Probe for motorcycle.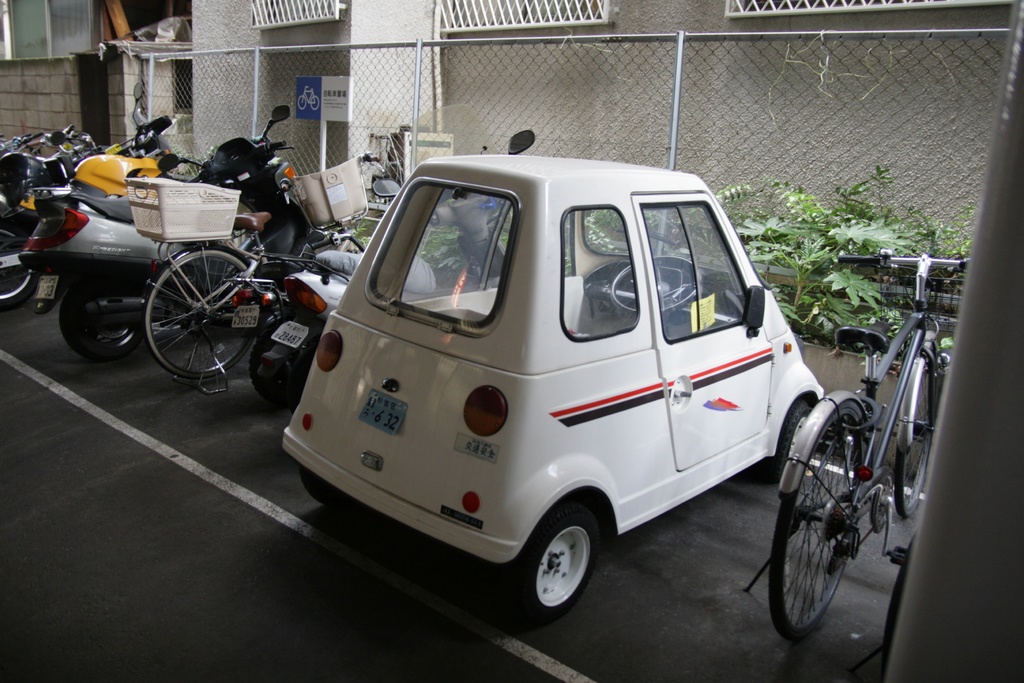
Probe result: 220,228,364,367.
